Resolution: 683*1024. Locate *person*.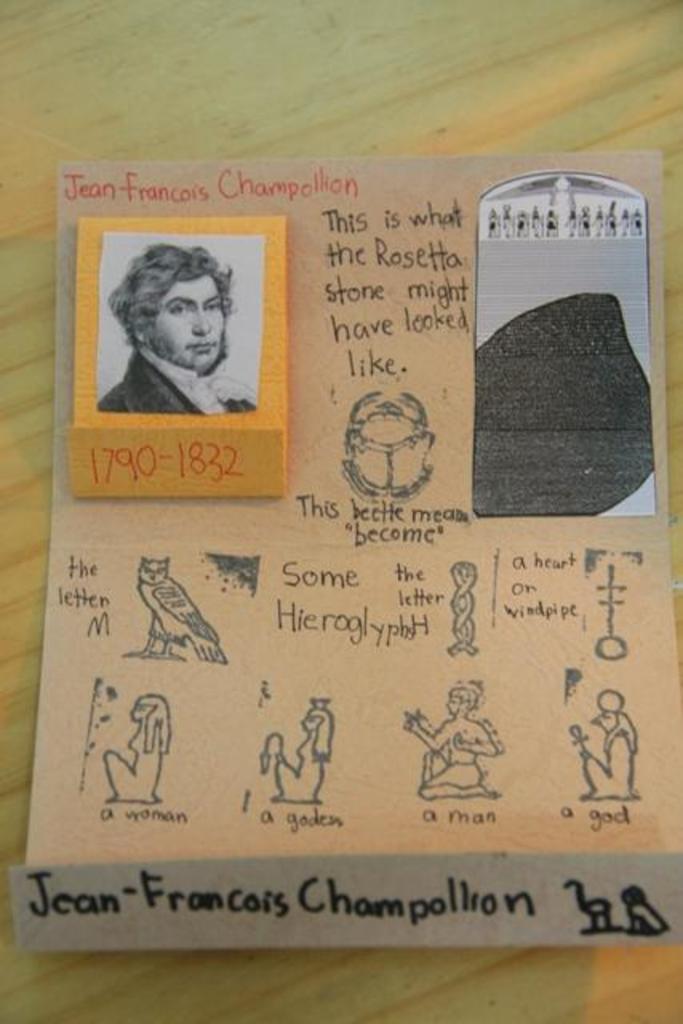
[98,243,254,413].
